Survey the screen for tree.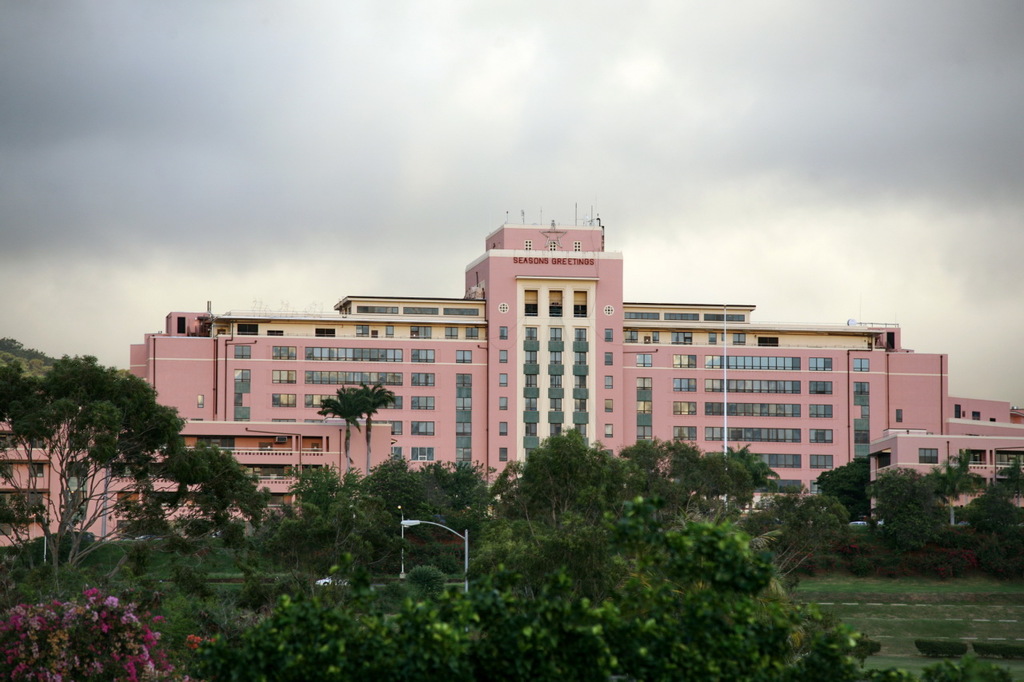
Survey found: <bbox>346, 454, 494, 568</bbox>.
